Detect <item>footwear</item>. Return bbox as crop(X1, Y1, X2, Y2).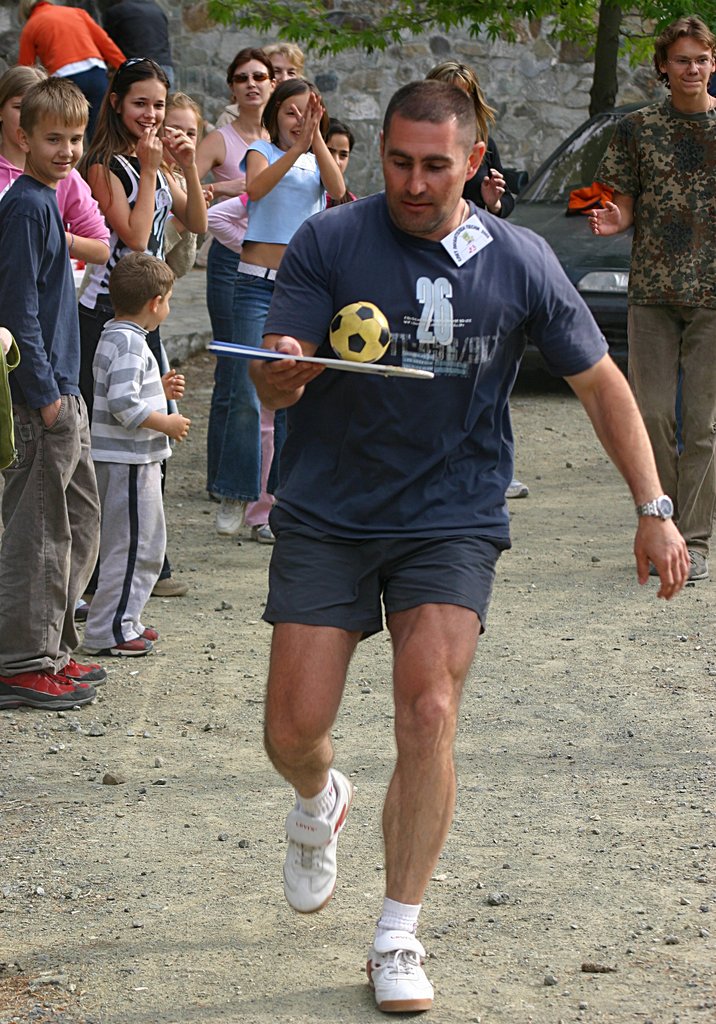
crop(637, 540, 670, 588).
